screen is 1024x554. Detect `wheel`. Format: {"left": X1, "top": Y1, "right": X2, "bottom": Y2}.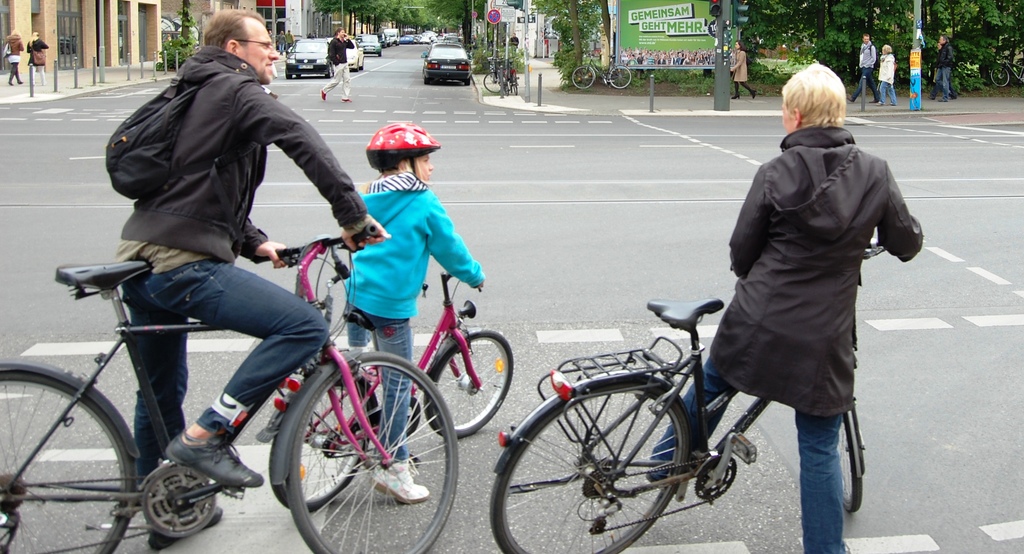
{"left": 833, "top": 407, "right": 862, "bottom": 513}.
